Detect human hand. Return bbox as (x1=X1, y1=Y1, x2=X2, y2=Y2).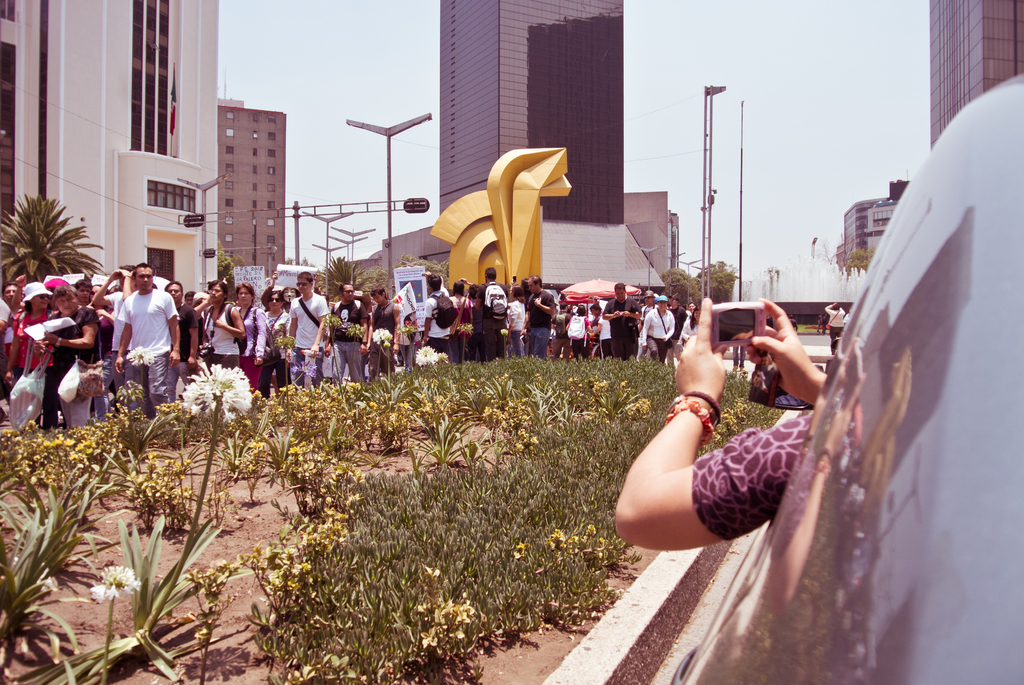
(x1=673, y1=298, x2=728, y2=403).
